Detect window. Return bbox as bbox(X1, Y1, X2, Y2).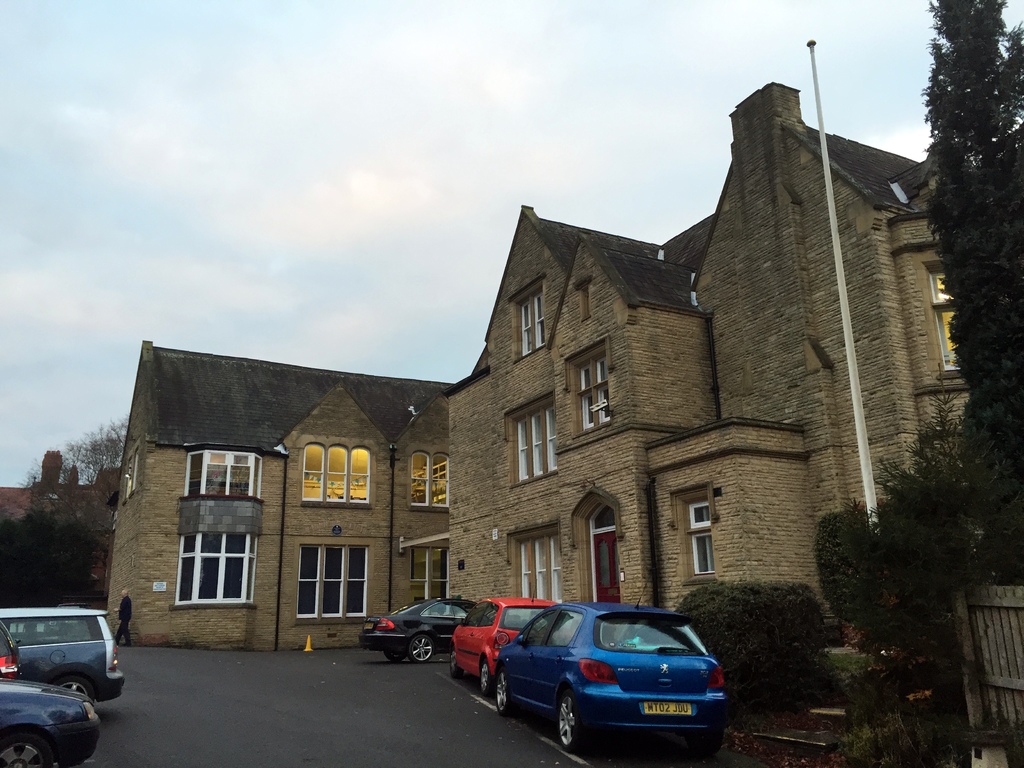
bbox(504, 393, 556, 486).
